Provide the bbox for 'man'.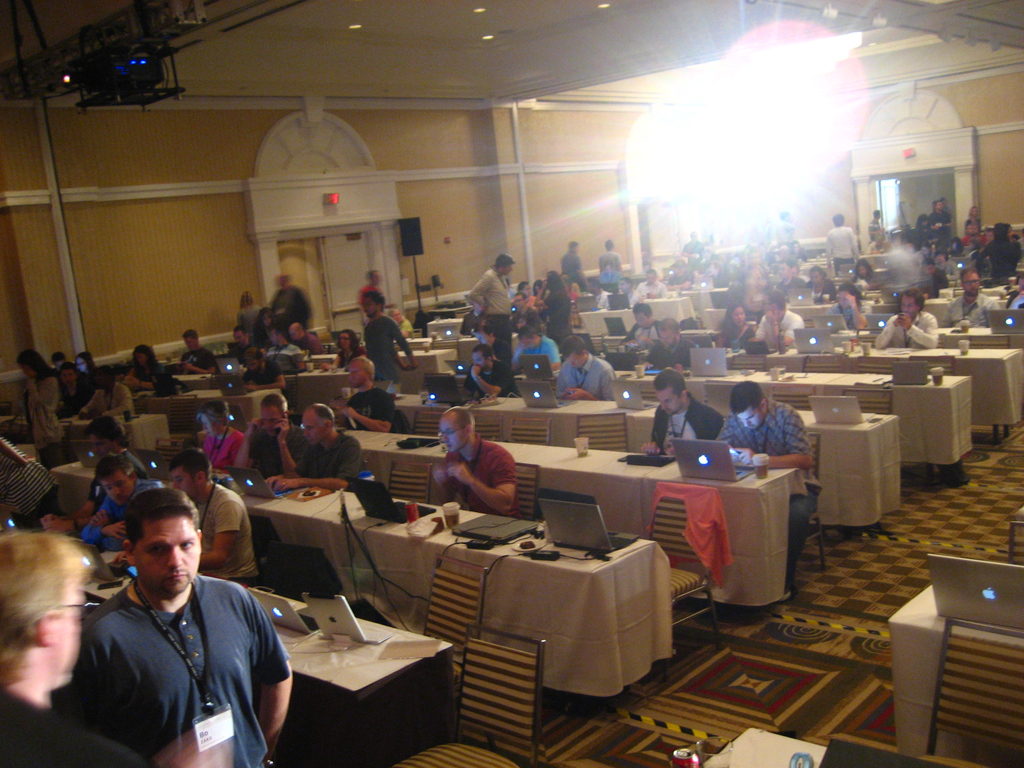
box=[535, 278, 540, 297].
